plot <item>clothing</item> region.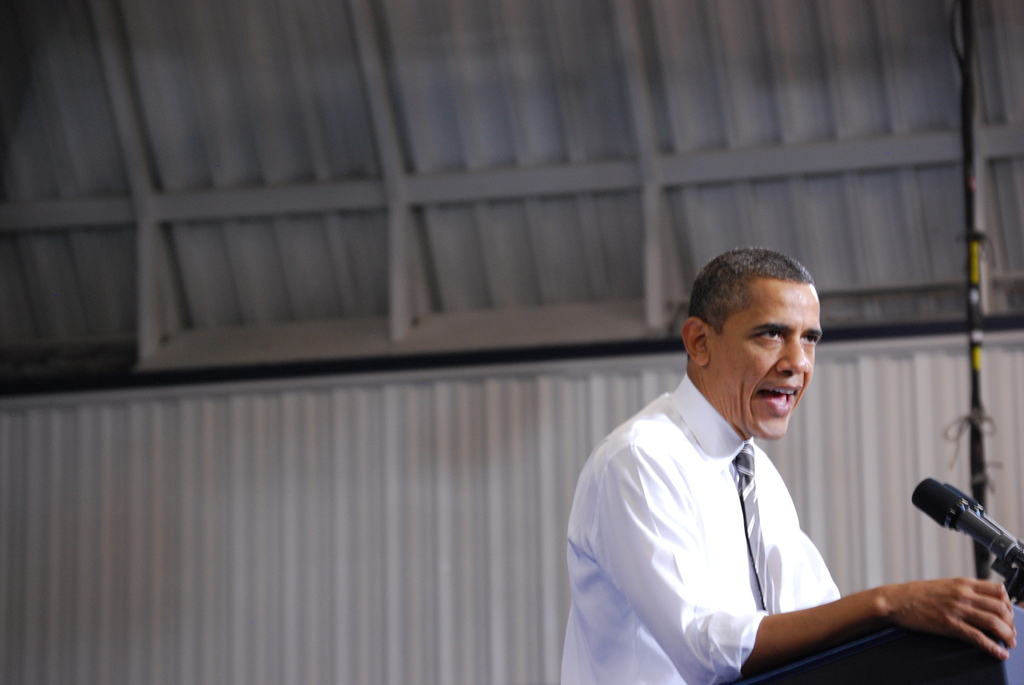
Plotted at detection(564, 365, 1023, 684).
